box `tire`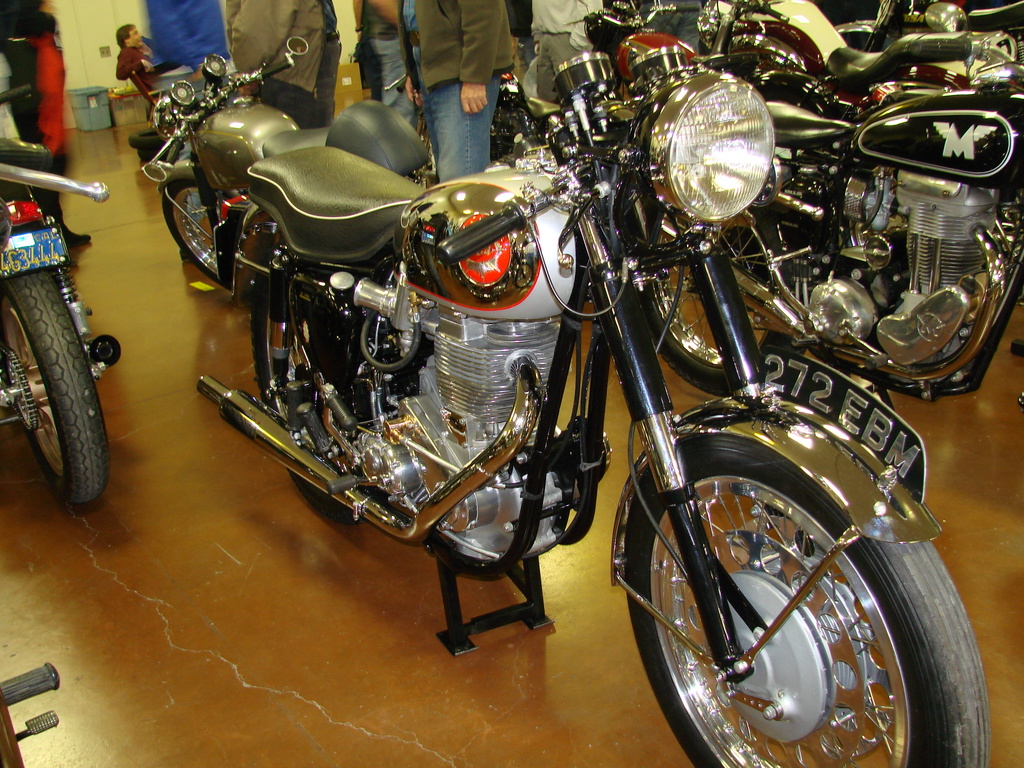
(646, 204, 796, 392)
